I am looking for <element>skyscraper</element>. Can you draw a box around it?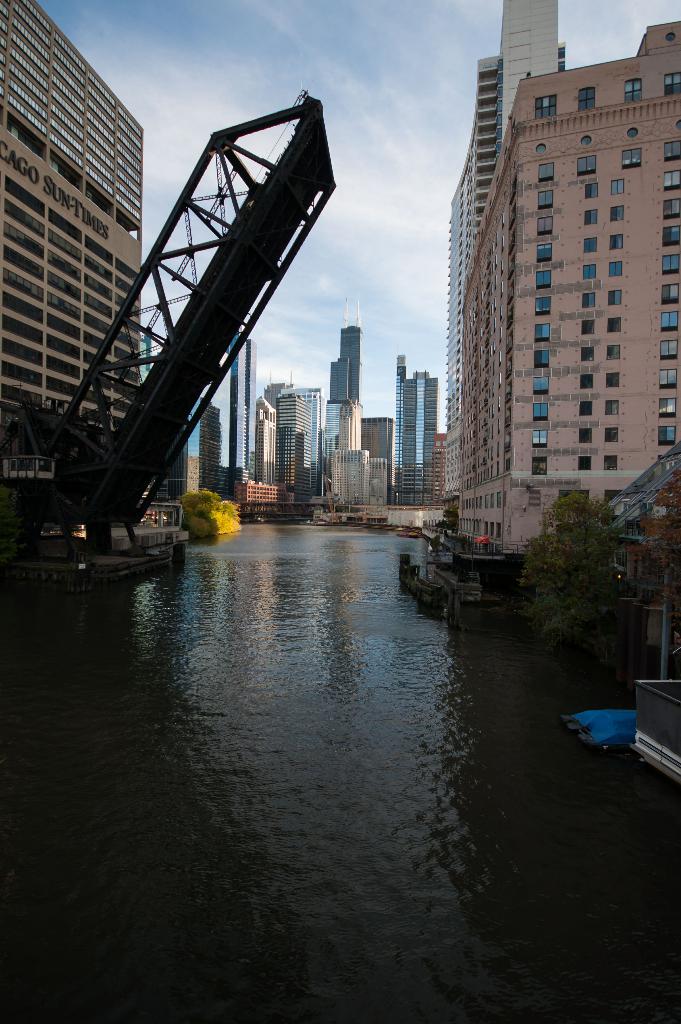
Sure, the bounding box is detection(332, 323, 361, 402).
